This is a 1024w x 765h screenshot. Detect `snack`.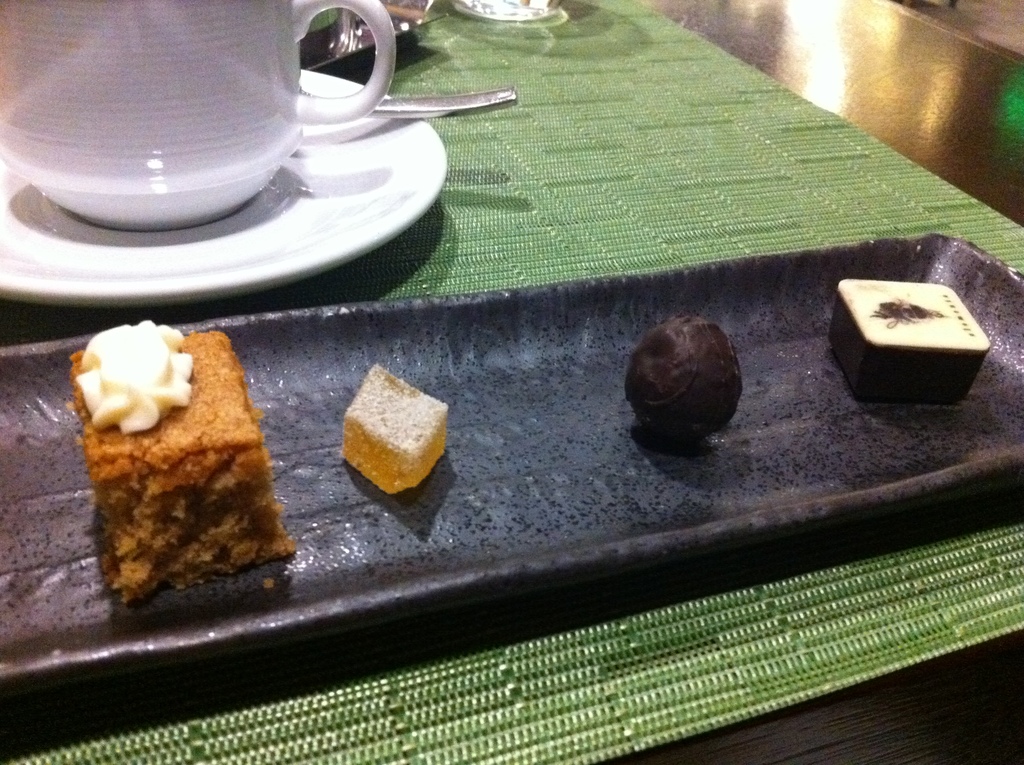
x1=827, y1=282, x2=996, y2=405.
